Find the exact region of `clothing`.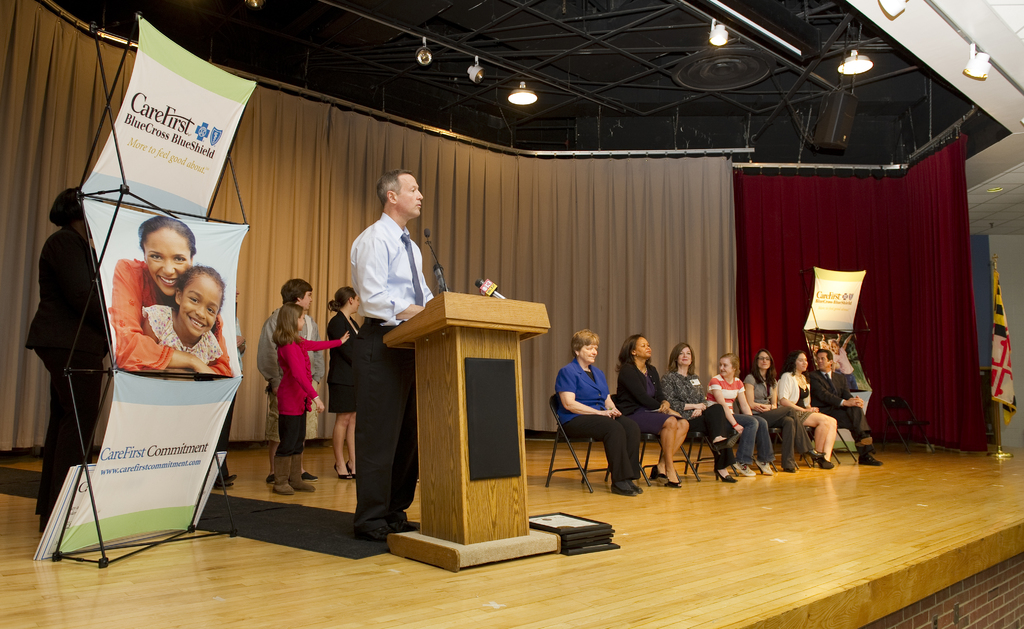
Exact region: 277/336/344/463.
